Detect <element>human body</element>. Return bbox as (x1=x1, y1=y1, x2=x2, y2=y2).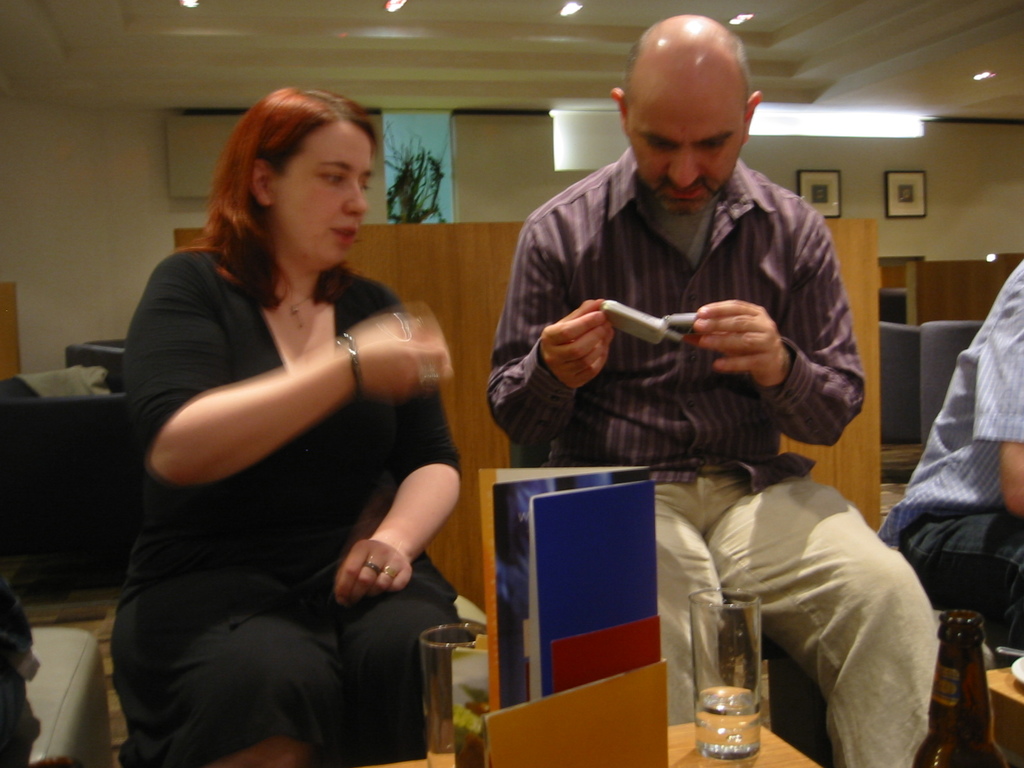
(x1=486, y1=143, x2=943, y2=767).
